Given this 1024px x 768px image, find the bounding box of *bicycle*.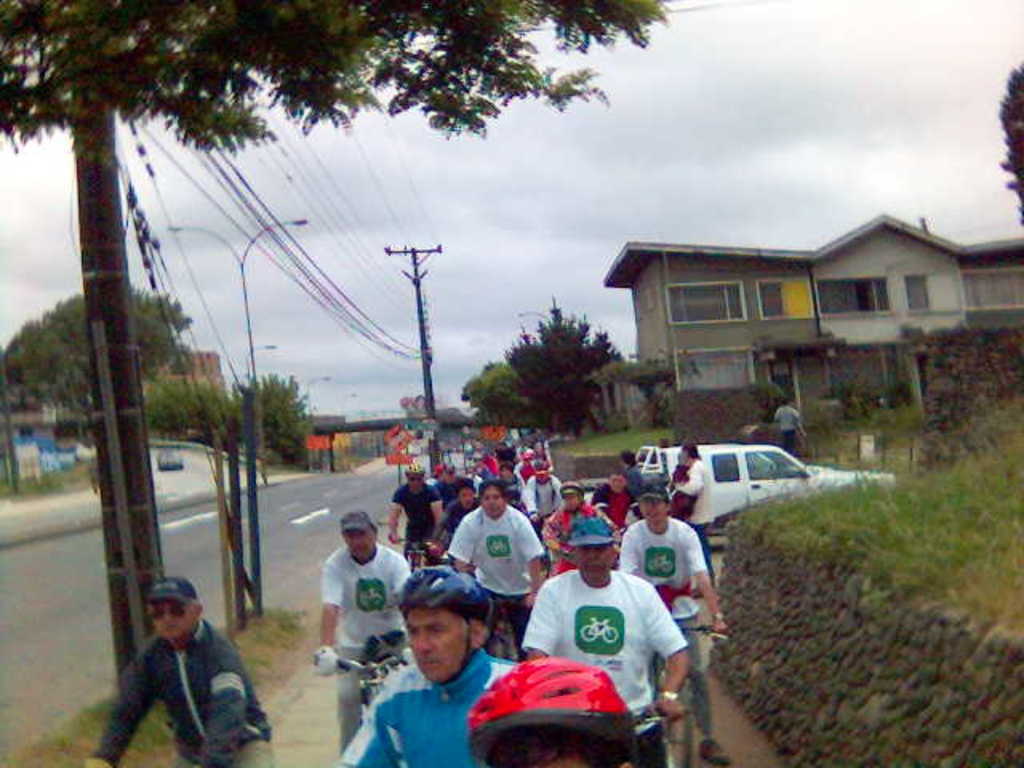
l=650, t=622, r=728, b=766.
